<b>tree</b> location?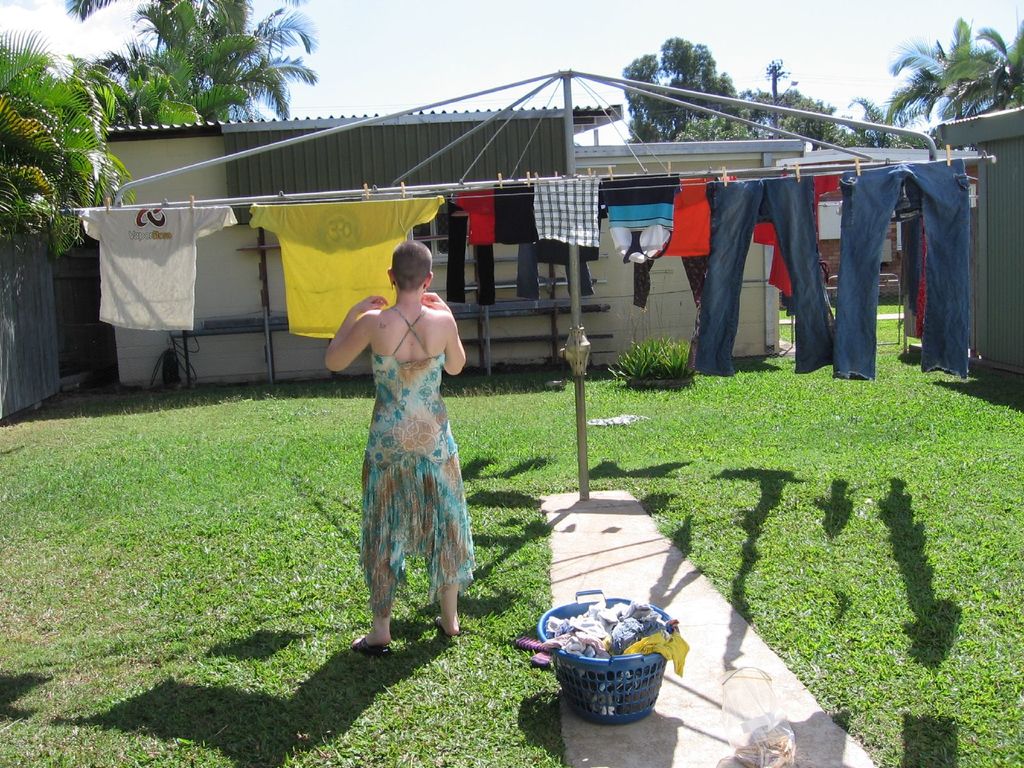
Rect(689, 98, 844, 156)
